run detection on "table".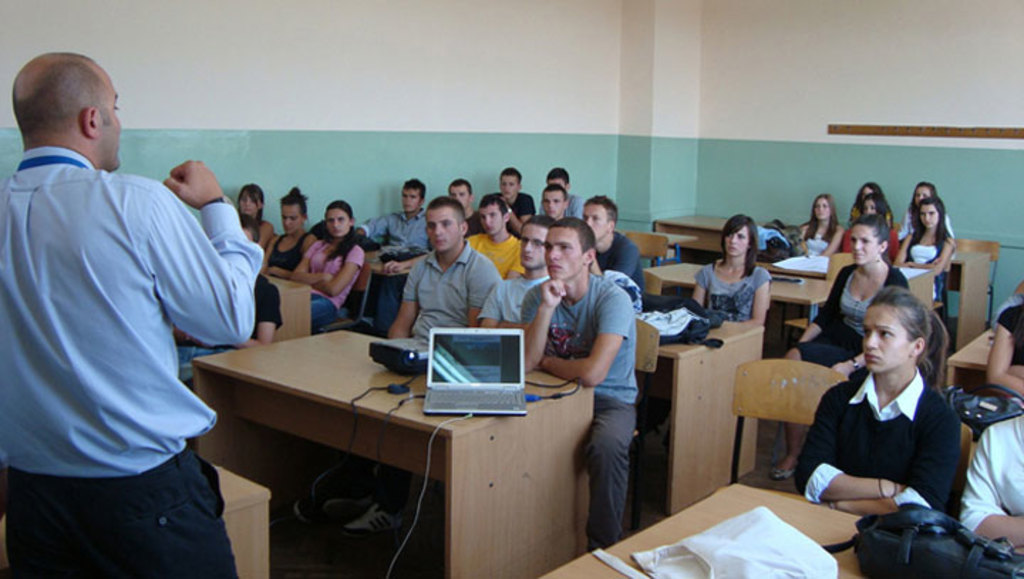
Result: detection(548, 479, 866, 578).
